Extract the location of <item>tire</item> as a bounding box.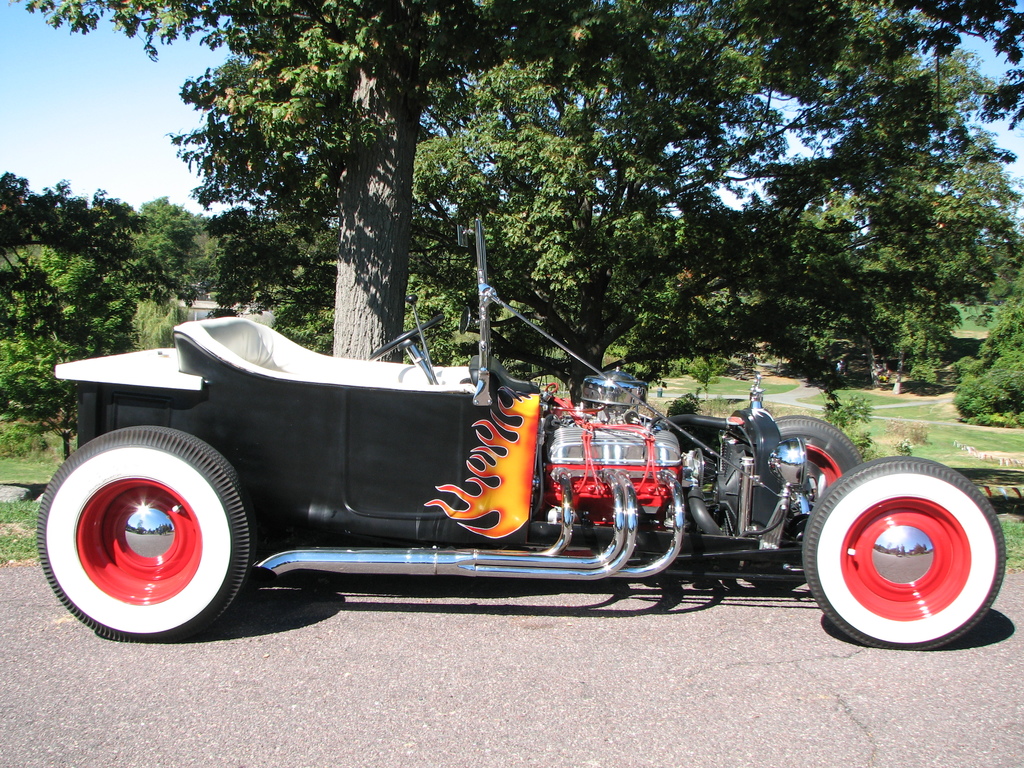
x1=807, y1=451, x2=997, y2=645.
